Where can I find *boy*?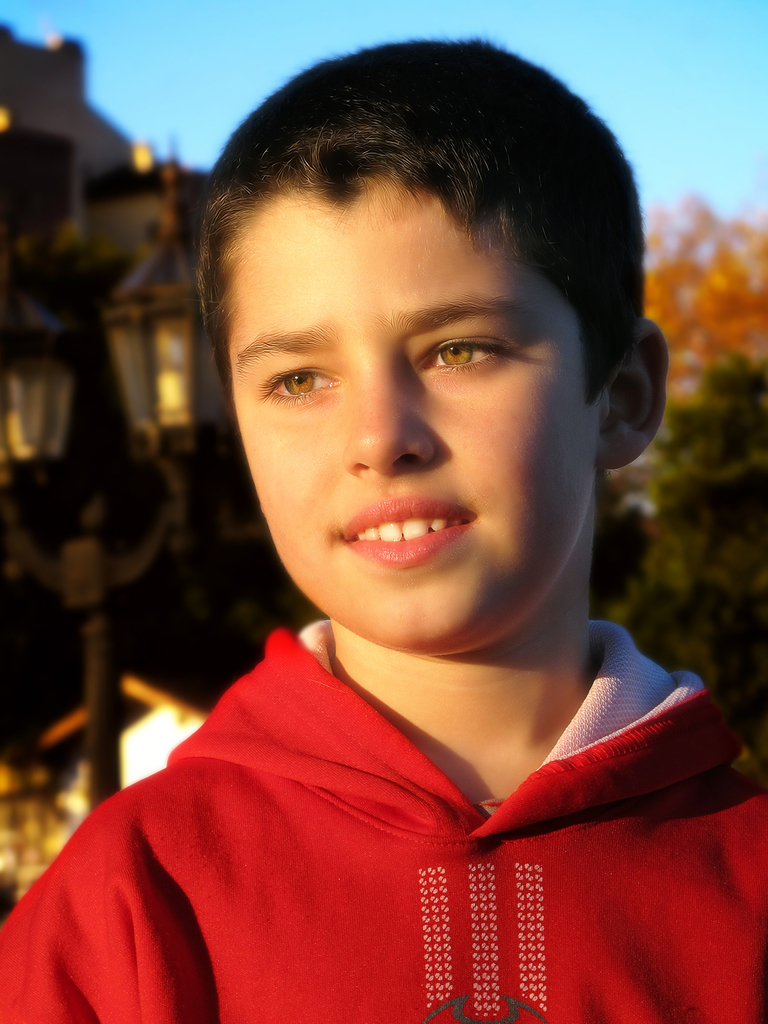
You can find it at 0/34/767/1022.
